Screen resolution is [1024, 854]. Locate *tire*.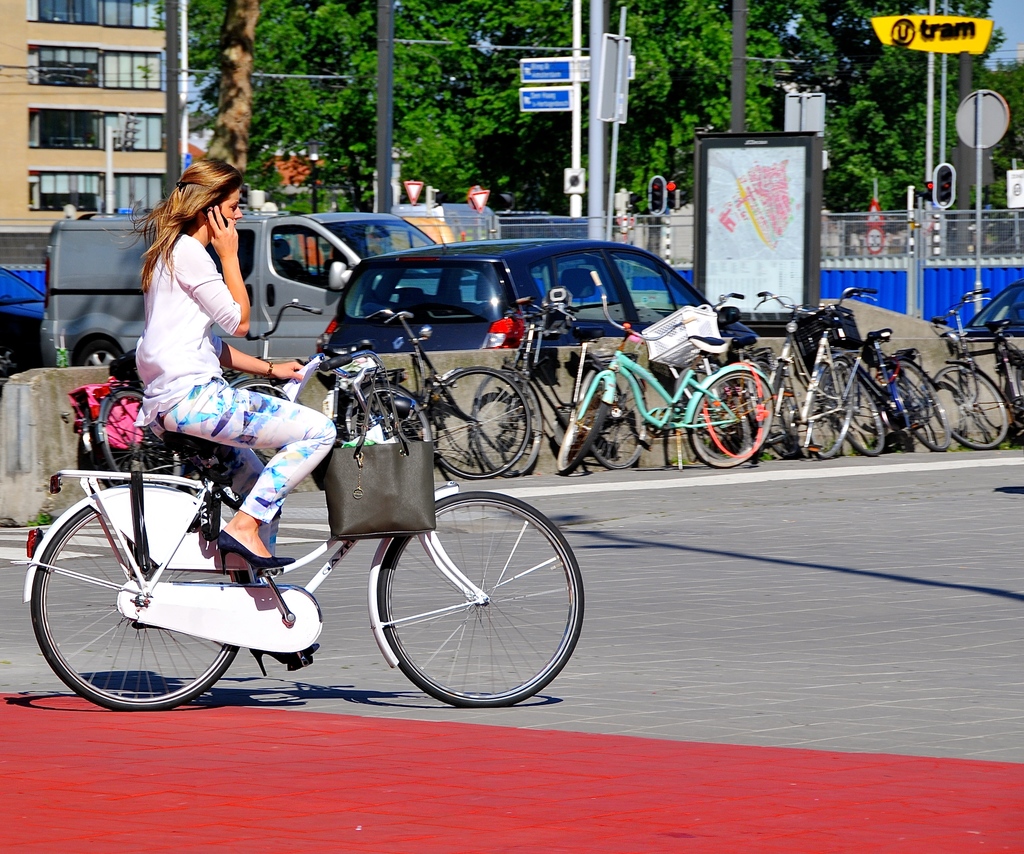
<box>69,339,127,369</box>.
